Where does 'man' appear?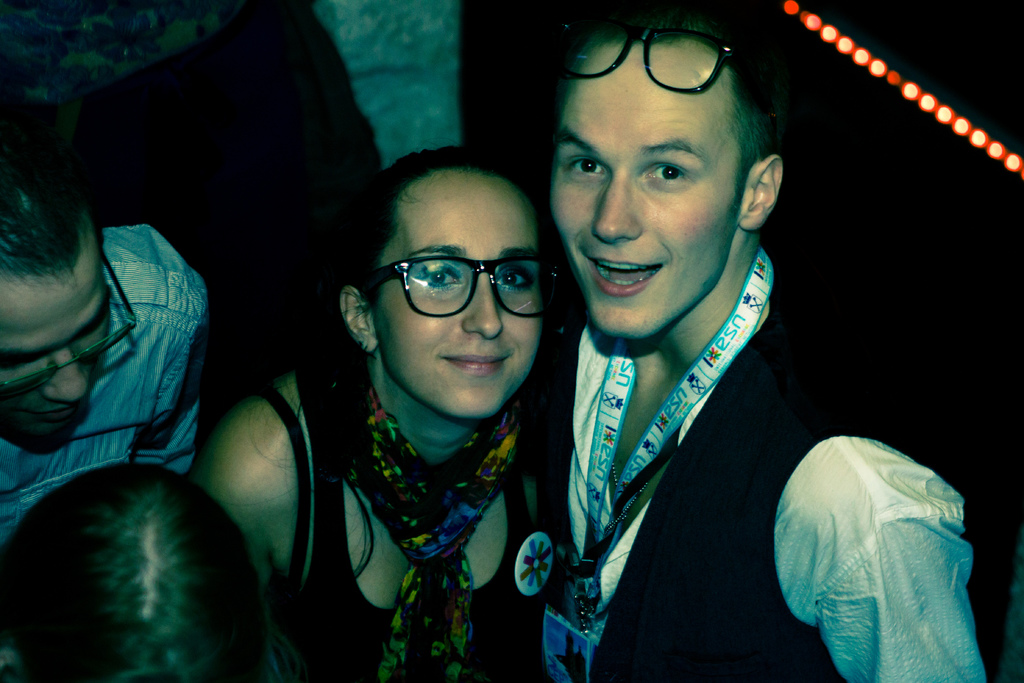
Appears at locate(529, 6, 996, 682).
